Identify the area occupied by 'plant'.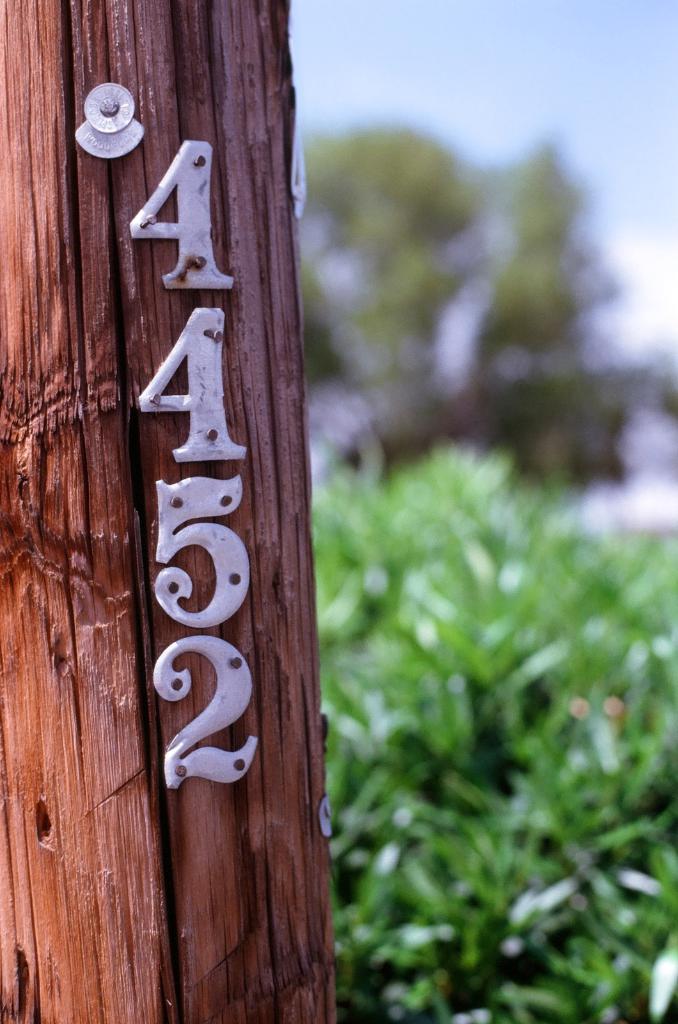
Area: box(308, 436, 677, 1023).
